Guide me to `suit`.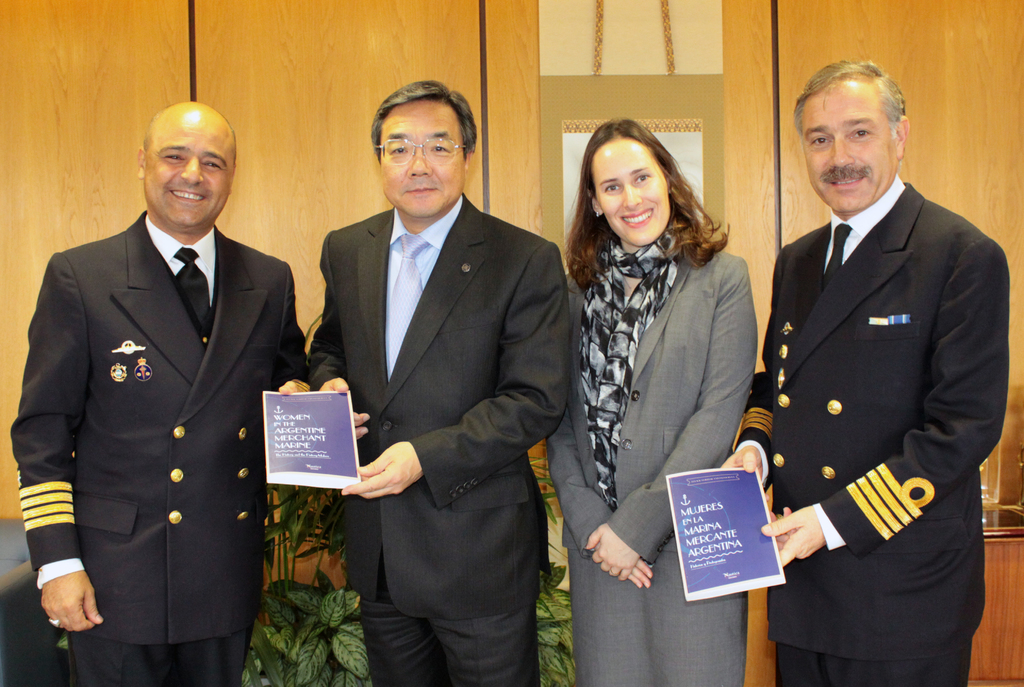
Guidance: <region>733, 172, 1012, 686</region>.
